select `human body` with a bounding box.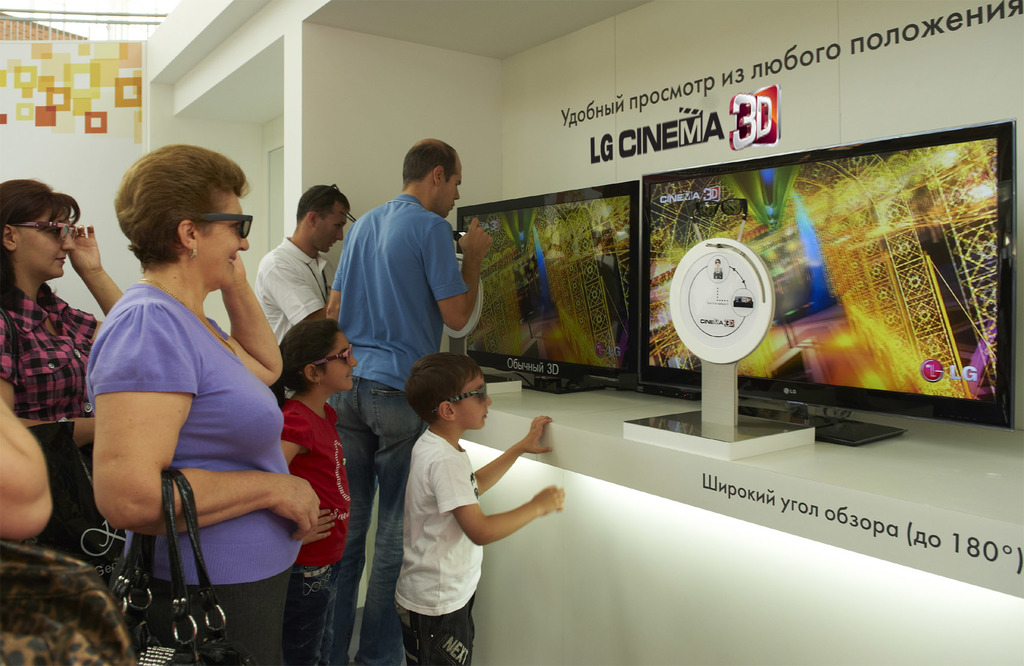
71 162 318 640.
